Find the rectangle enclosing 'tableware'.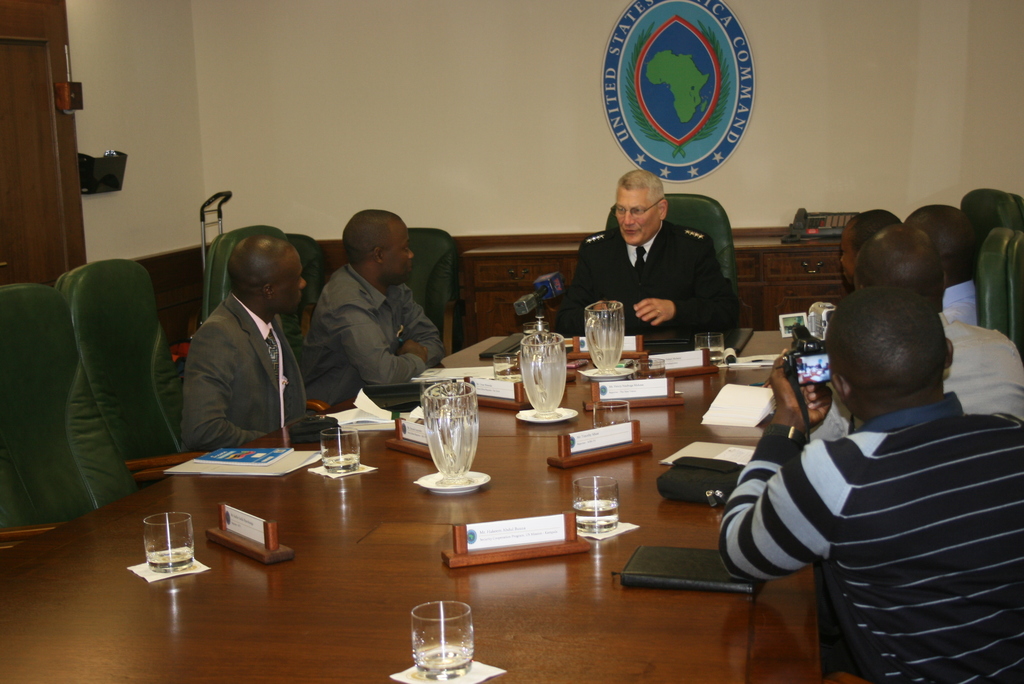
locate(513, 402, 579, 424).
